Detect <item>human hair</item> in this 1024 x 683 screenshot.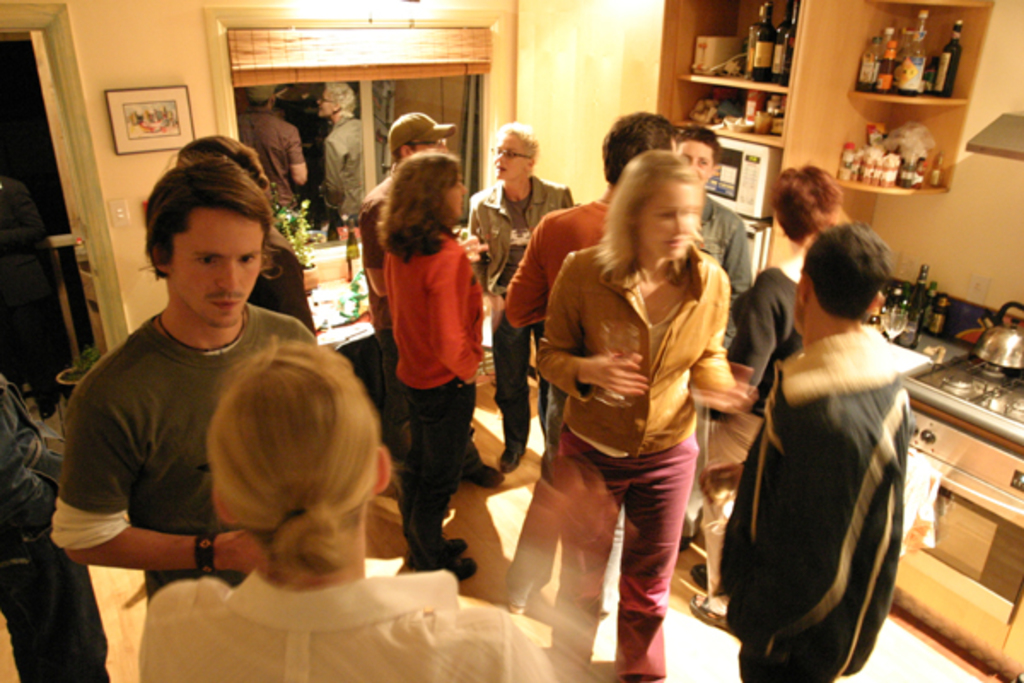
Detection: region(672, 121, 727, 161).
